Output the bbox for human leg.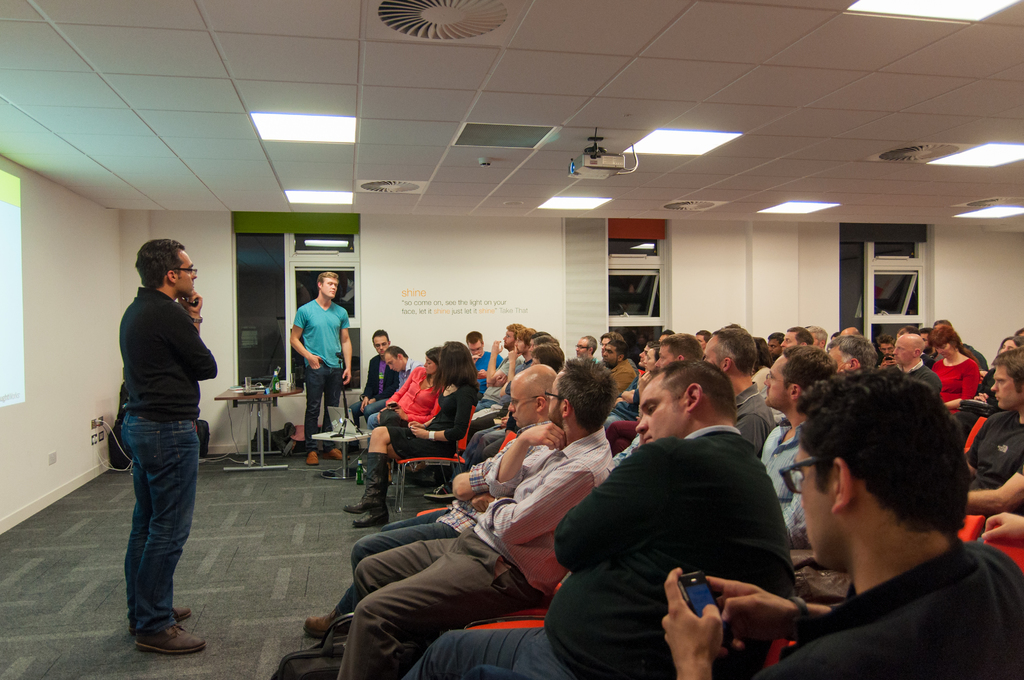
<box>308,357,326,465</box>.
